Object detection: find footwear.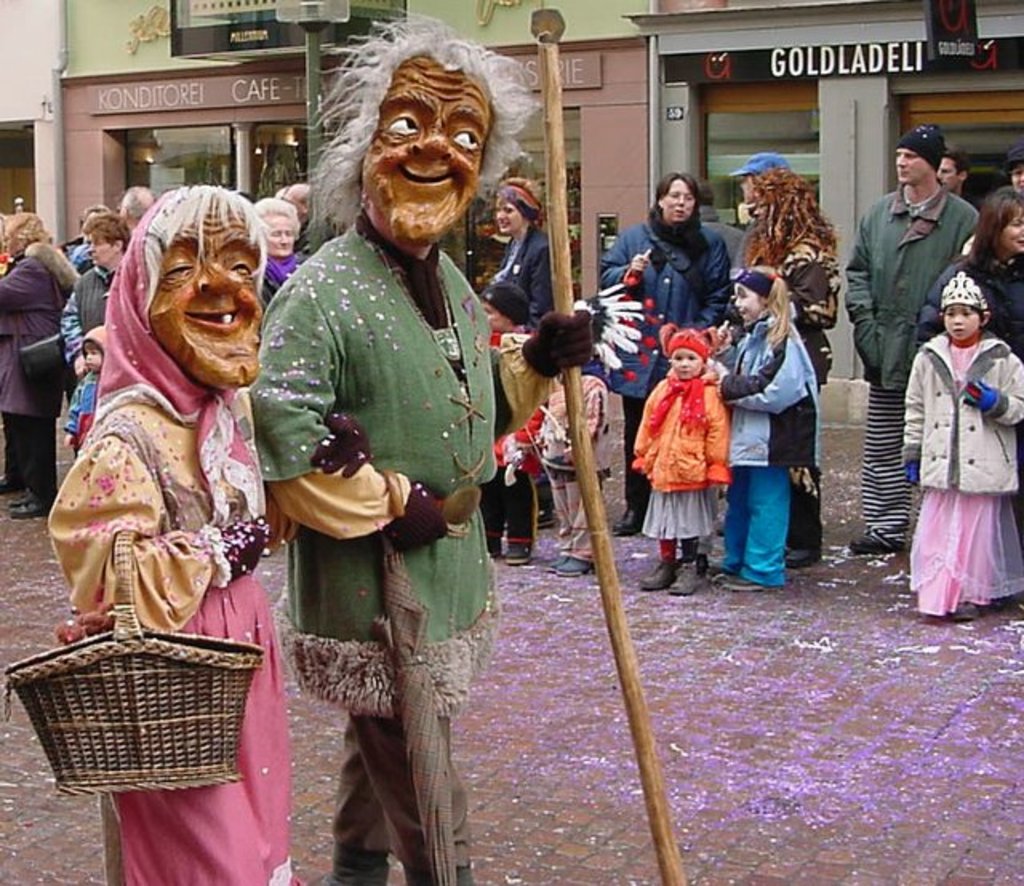
850 533 891 557.
